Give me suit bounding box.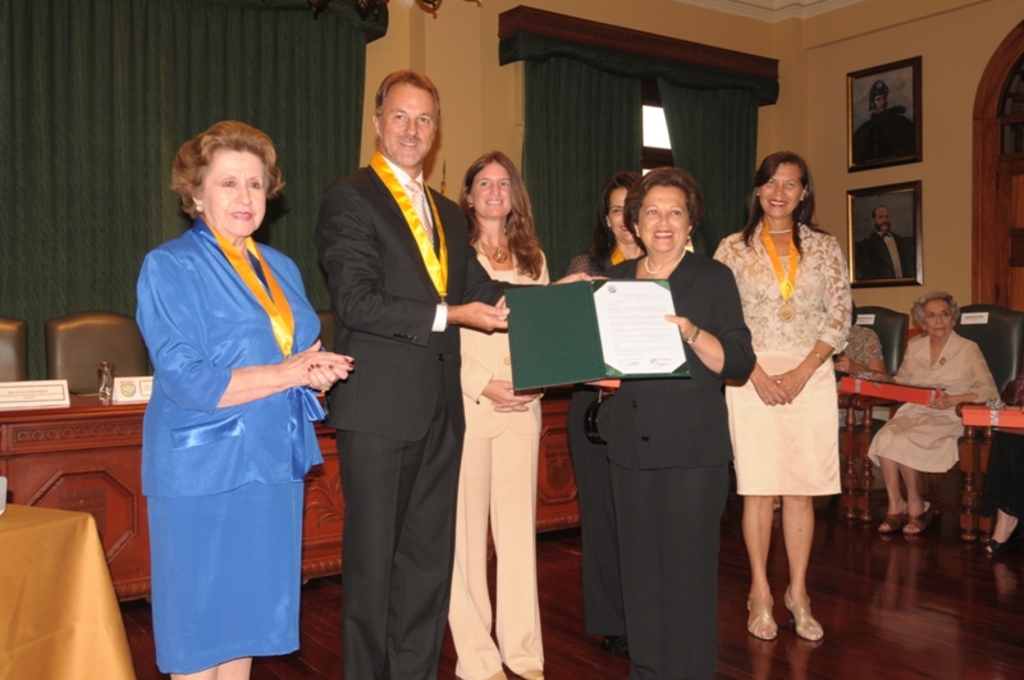
595, 251, 756, 679.
